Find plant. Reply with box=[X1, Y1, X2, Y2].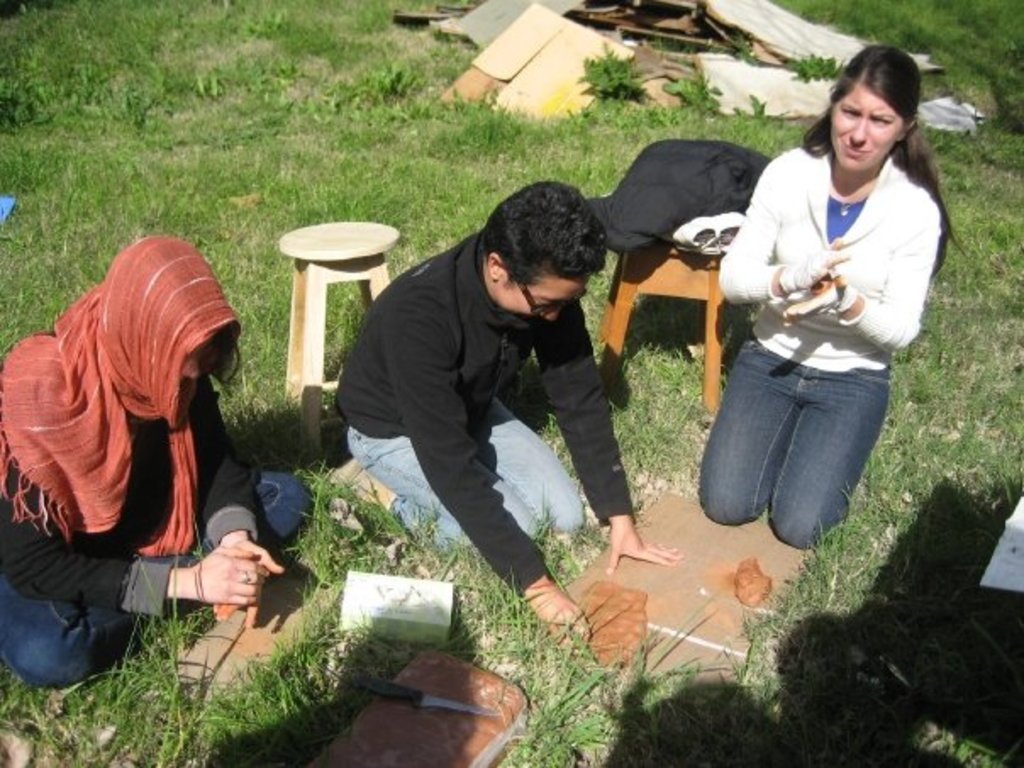
box=[192, 66, 225, 105].
